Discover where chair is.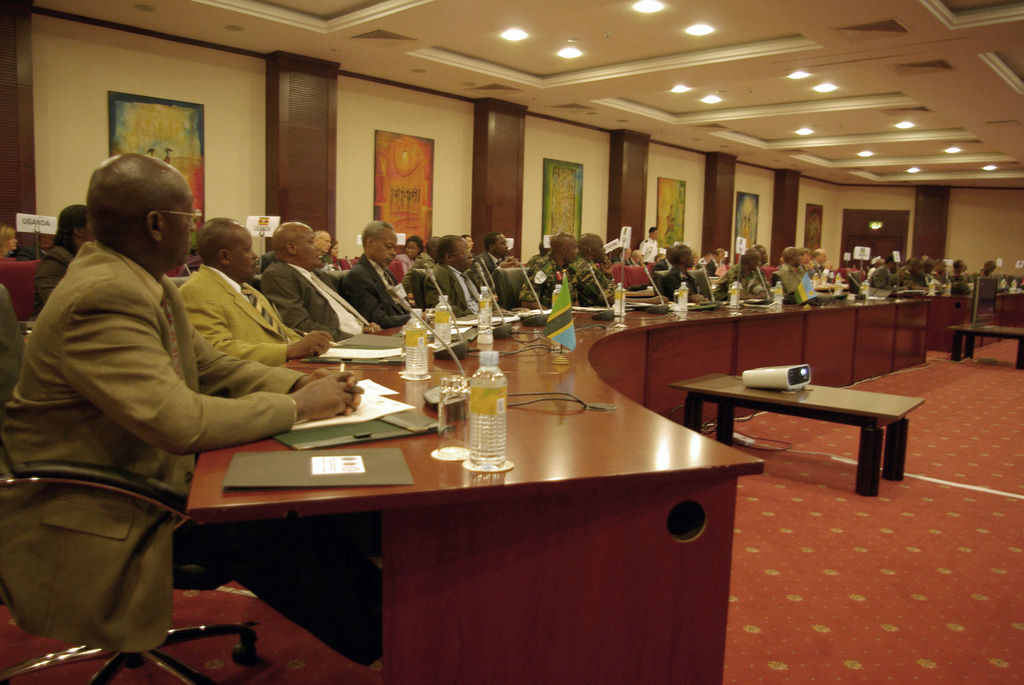
Discovered at Rect(0, 283, 260, 680).
